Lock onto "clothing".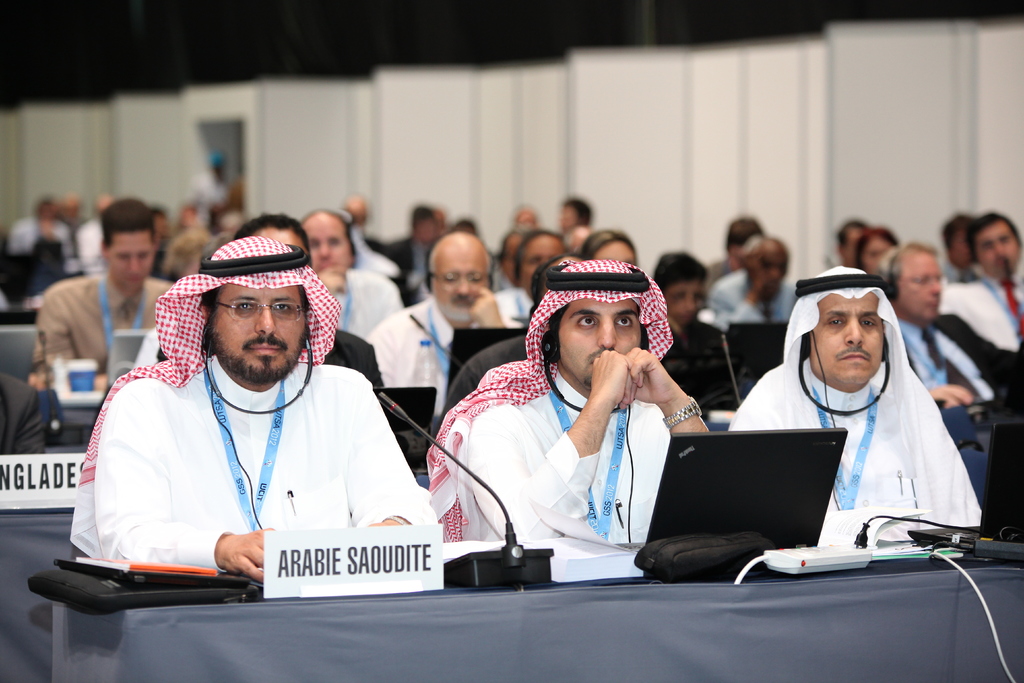
Locked: Rect(491, 290, 543, 329).
